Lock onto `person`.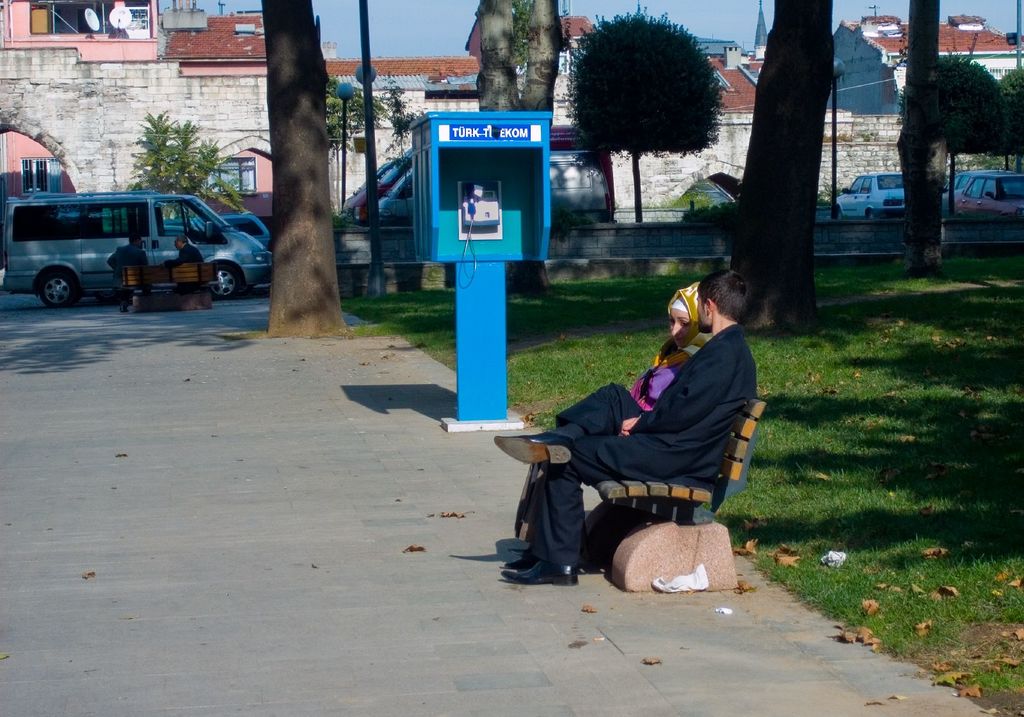
Locked: 172:235:200:308.
